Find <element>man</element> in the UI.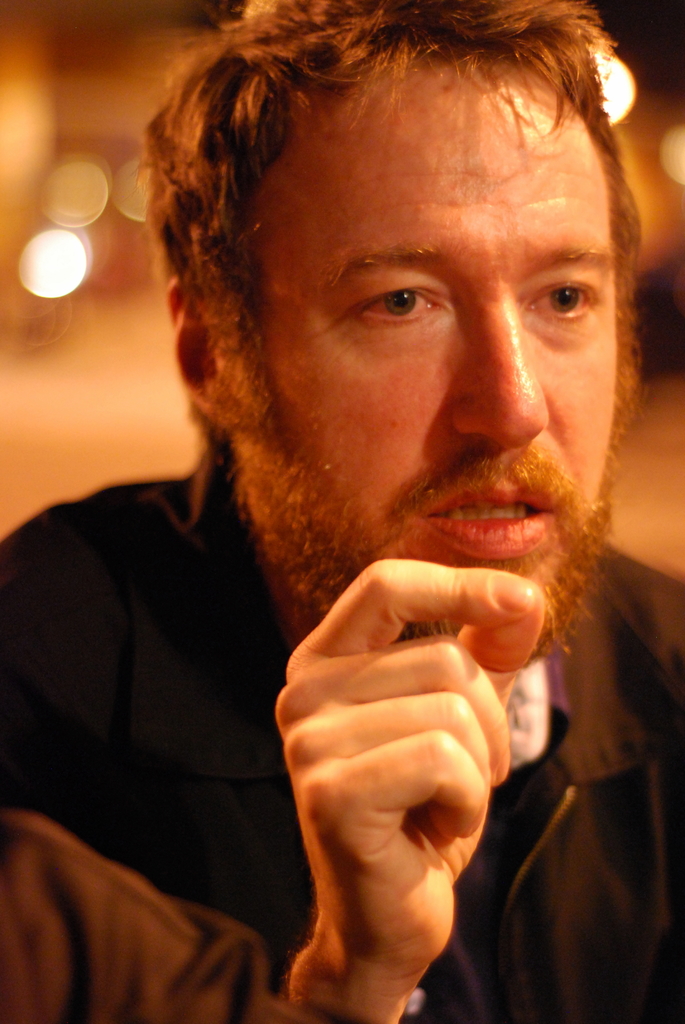
UI element at box=[25, 0, 684, 1023].
